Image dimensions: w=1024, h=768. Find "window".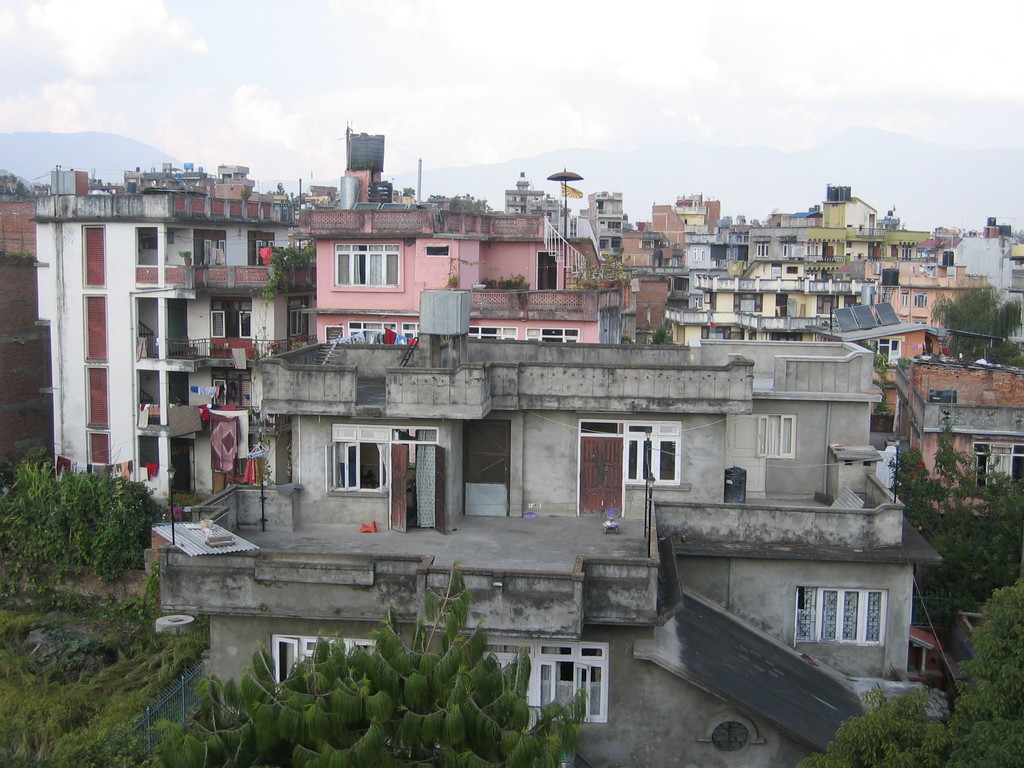
(207, 309, 252, 339).
